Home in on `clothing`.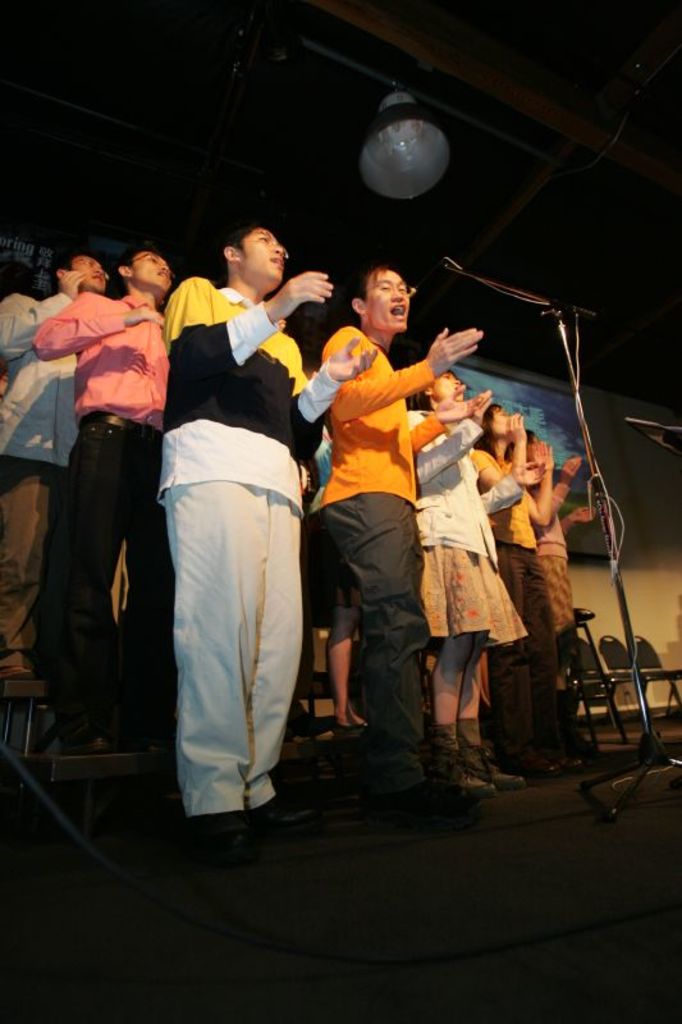
Homed in at rect(467, 445, 551, 754).
